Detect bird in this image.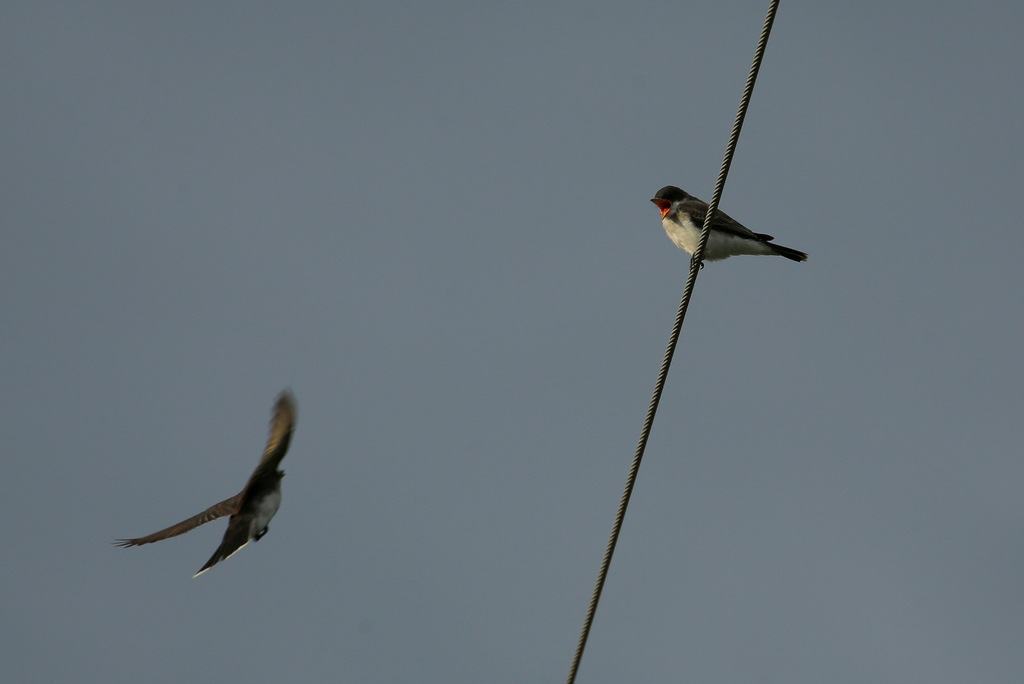
Detection: <region>122, 385, 291, 585</region>.
